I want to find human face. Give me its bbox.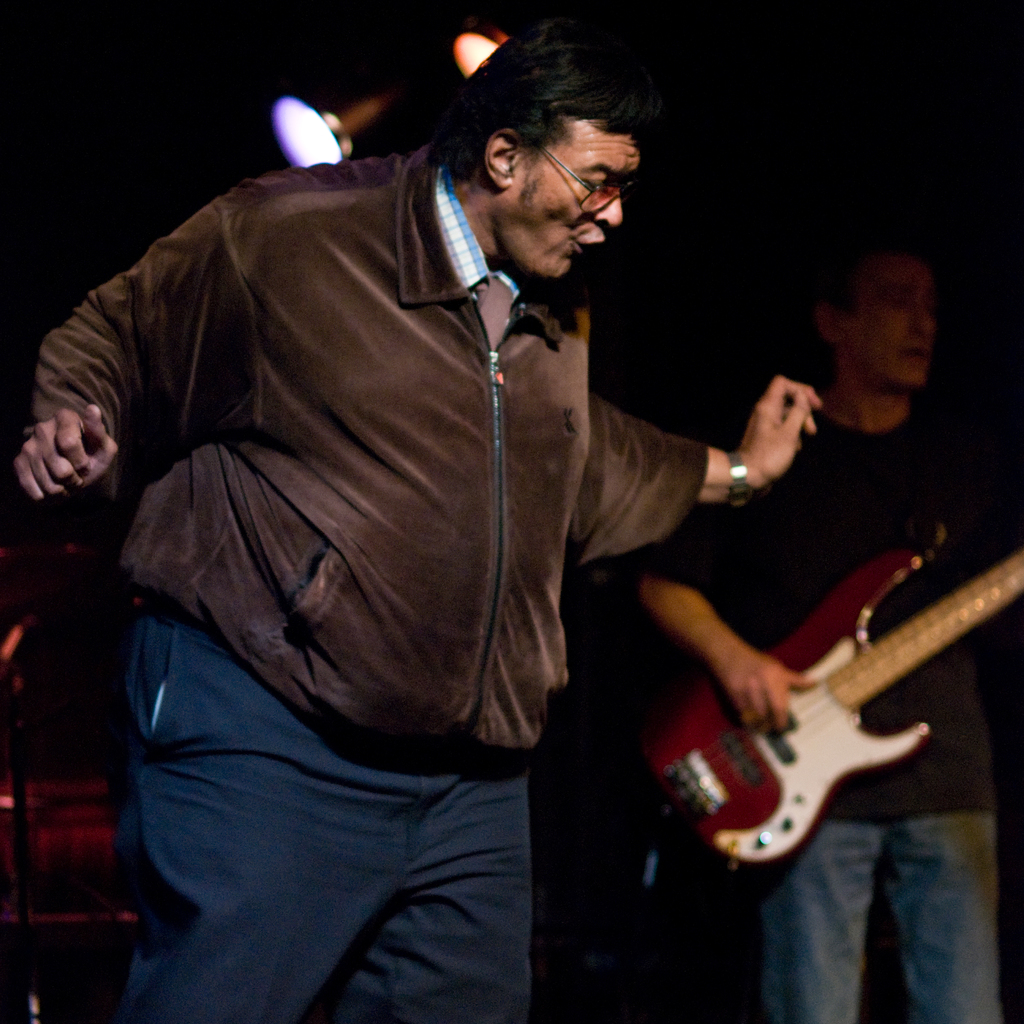
493, 122, 641, 278.
